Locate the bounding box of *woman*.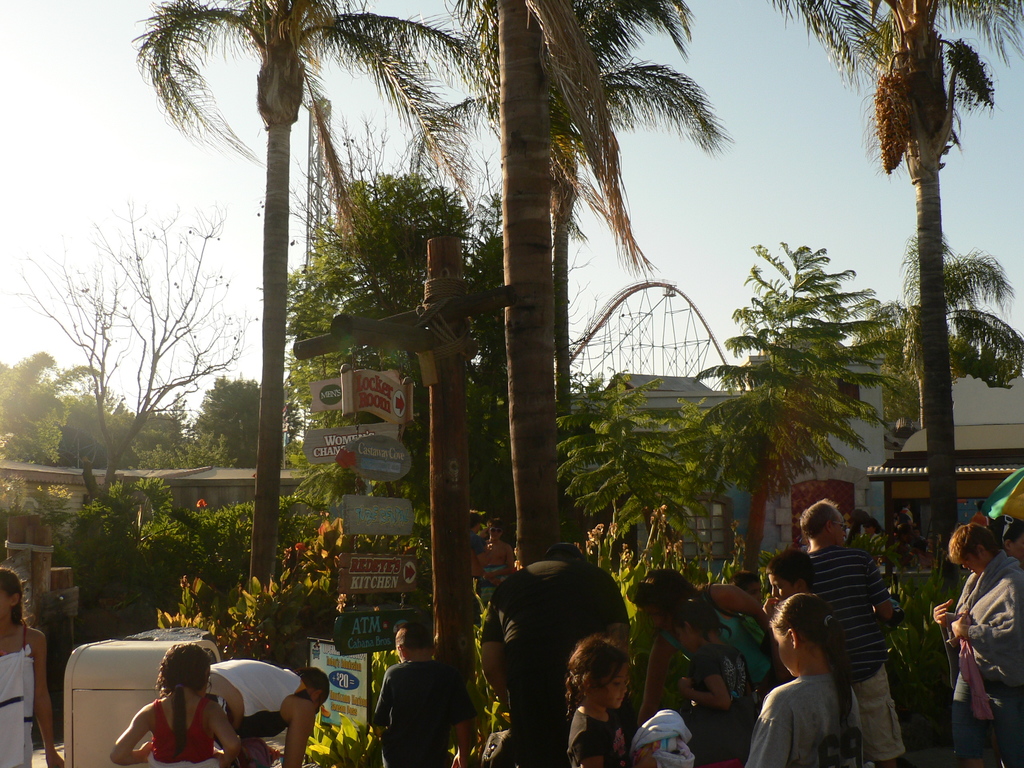
Bounding box: l=547, t=630, r=661, b=762.
